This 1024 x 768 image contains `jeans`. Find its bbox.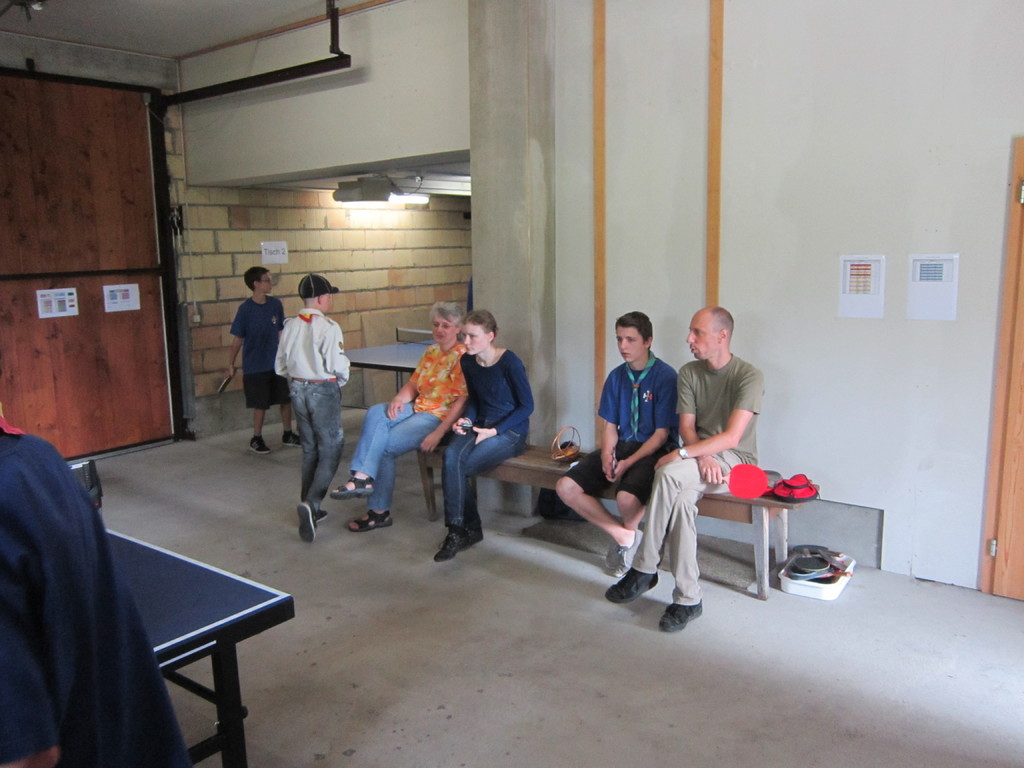
244:375:287:403.
